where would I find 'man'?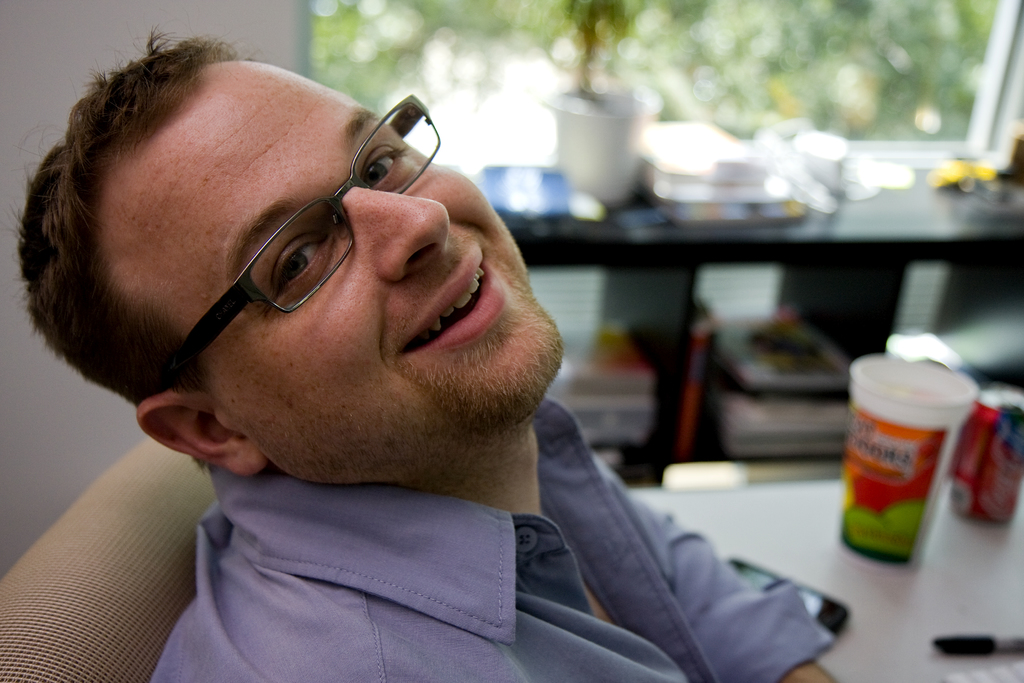
At box=[0, 39, 829, 657].
